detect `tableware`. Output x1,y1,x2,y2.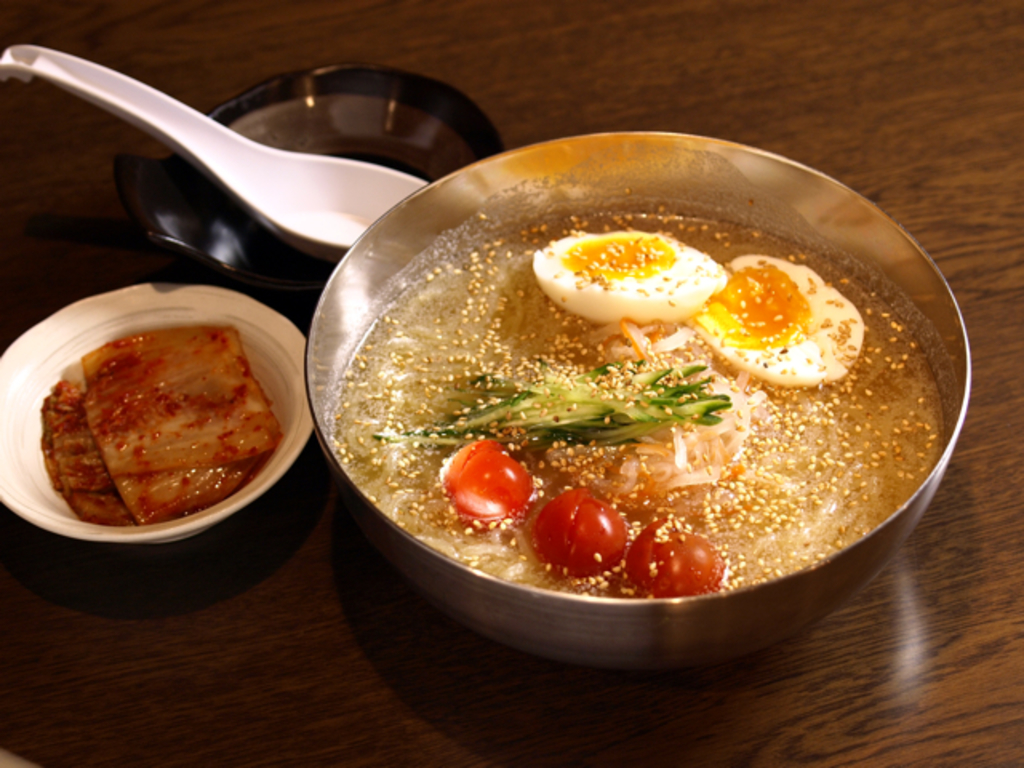
0,280,320,544.
